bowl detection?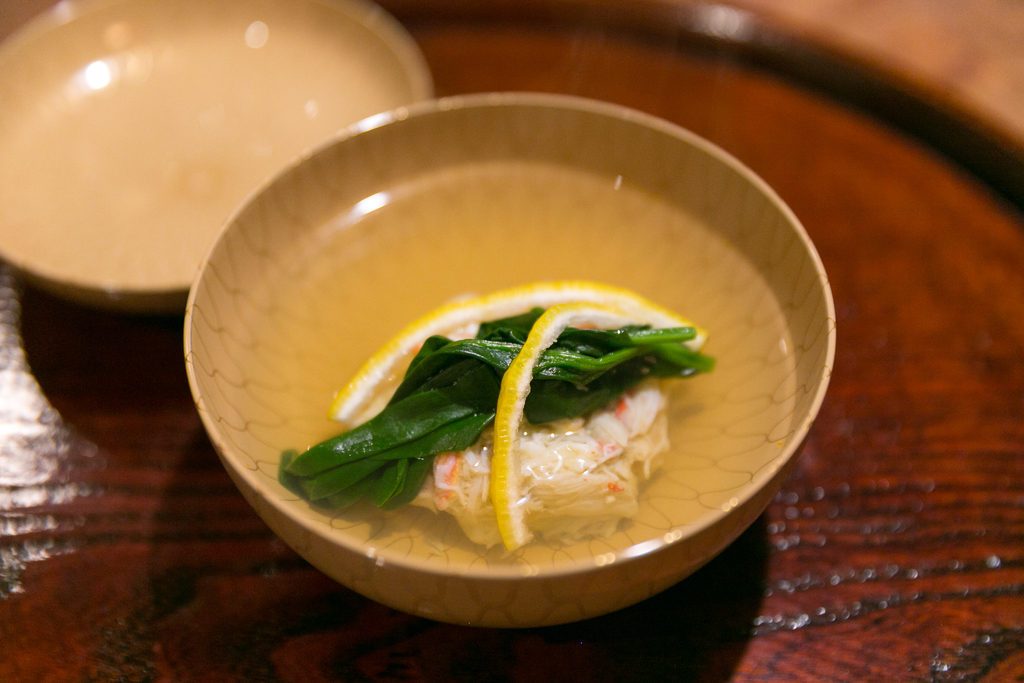
[0, 0, 436, 311]
